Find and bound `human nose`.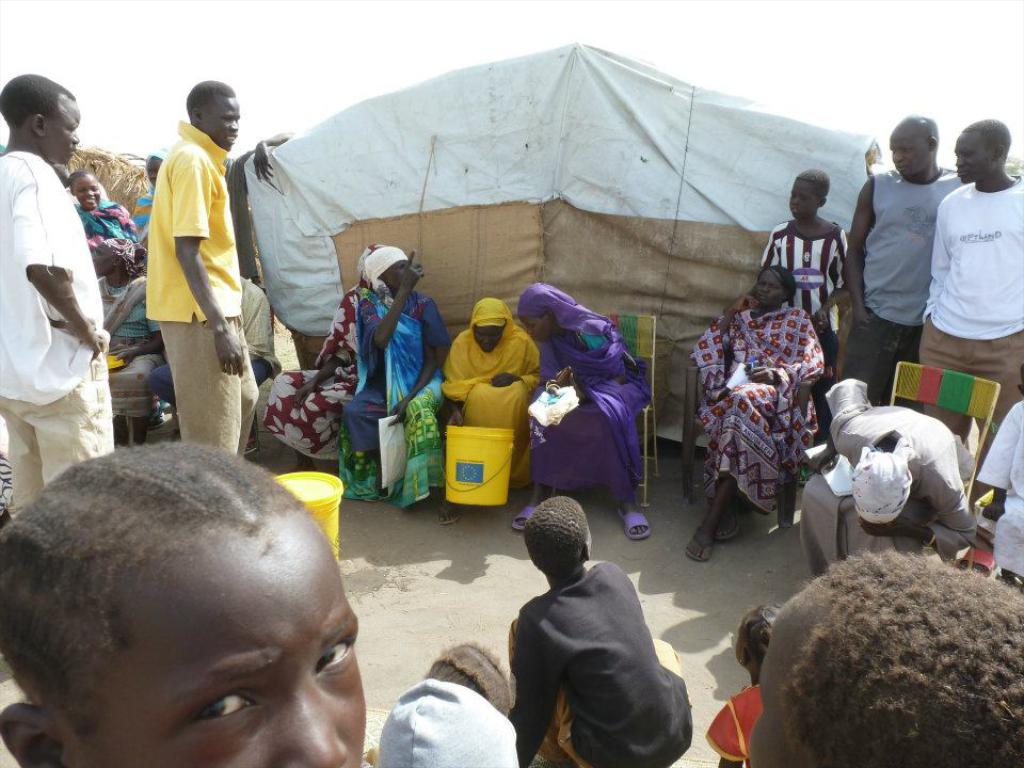
Bound: <region>761, 283, 770, 292</region>.
